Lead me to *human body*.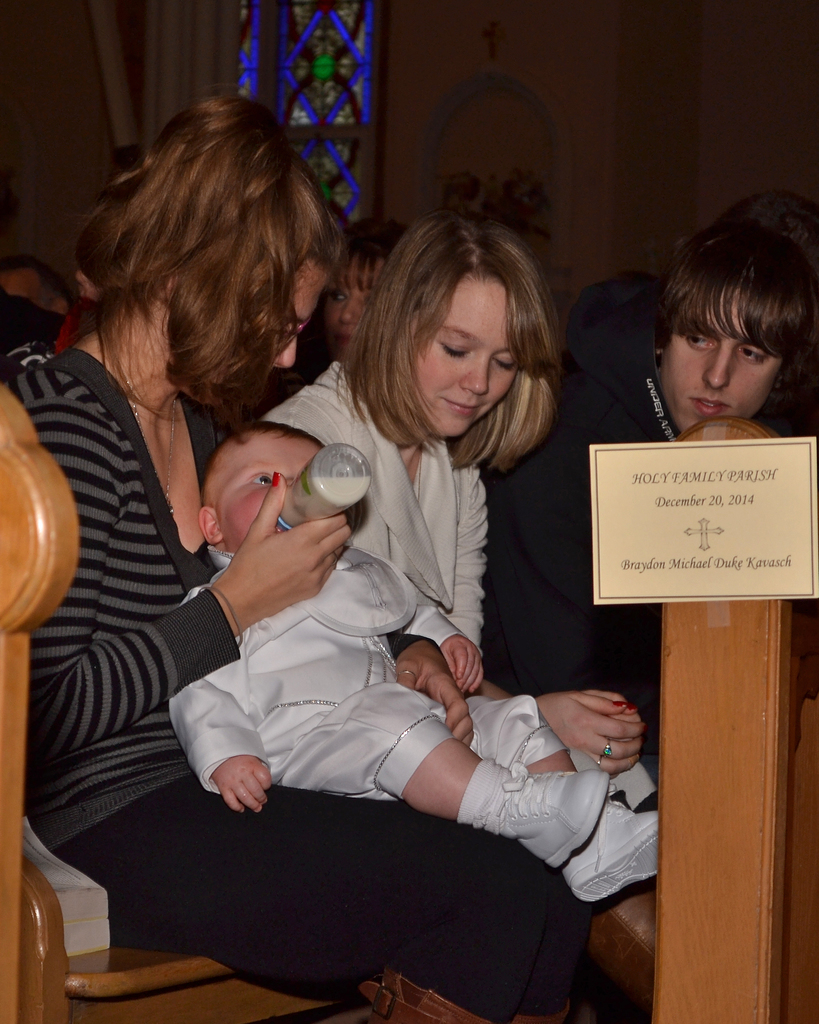
Lead to 20 97 594 1018.
